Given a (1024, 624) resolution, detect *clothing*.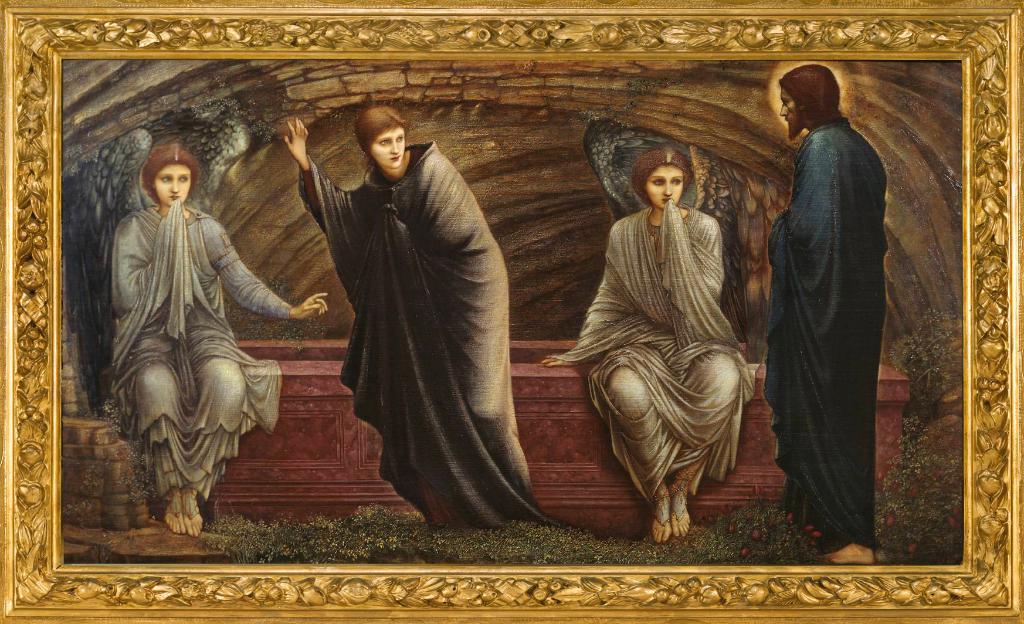
{"x1": 548, "y1": 200, "x2": 754, "y2": 518}.
